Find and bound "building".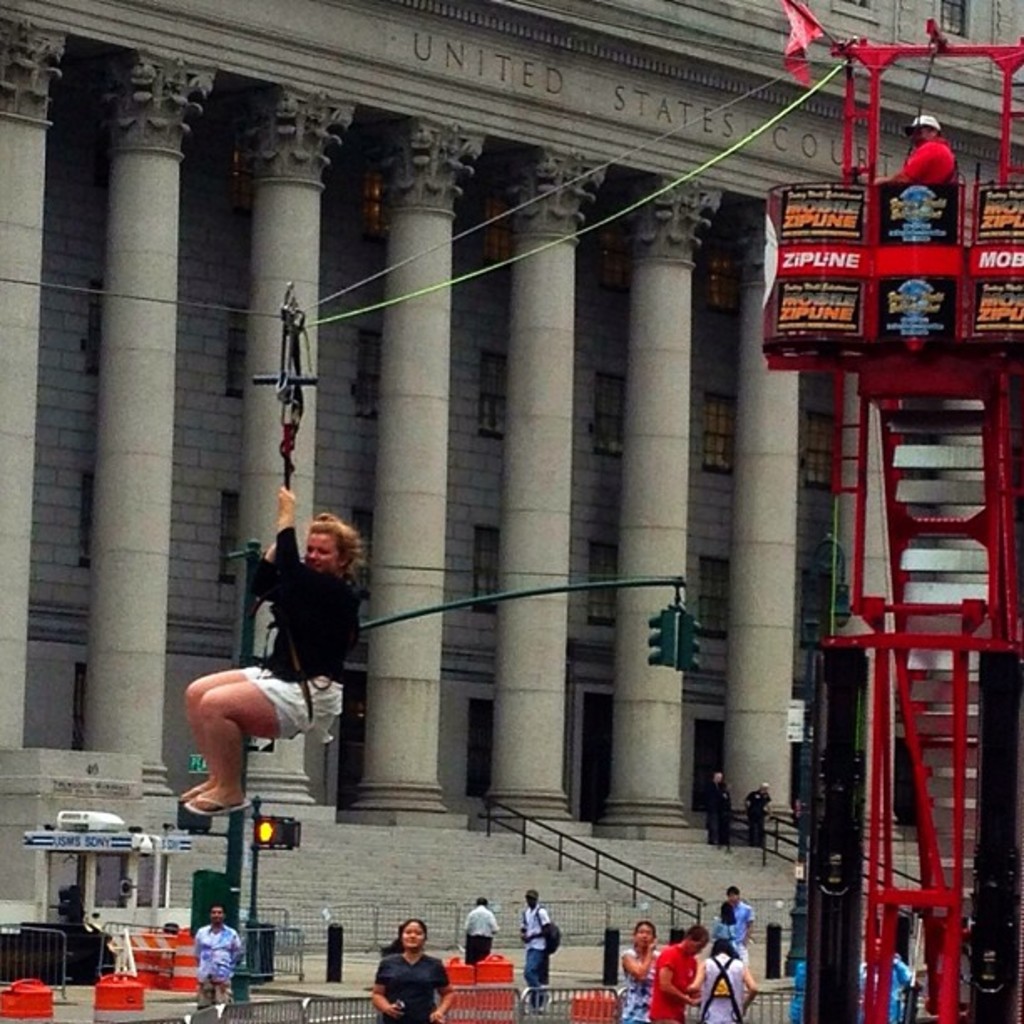
Bound: <box>0,0,1022,960</box>.
